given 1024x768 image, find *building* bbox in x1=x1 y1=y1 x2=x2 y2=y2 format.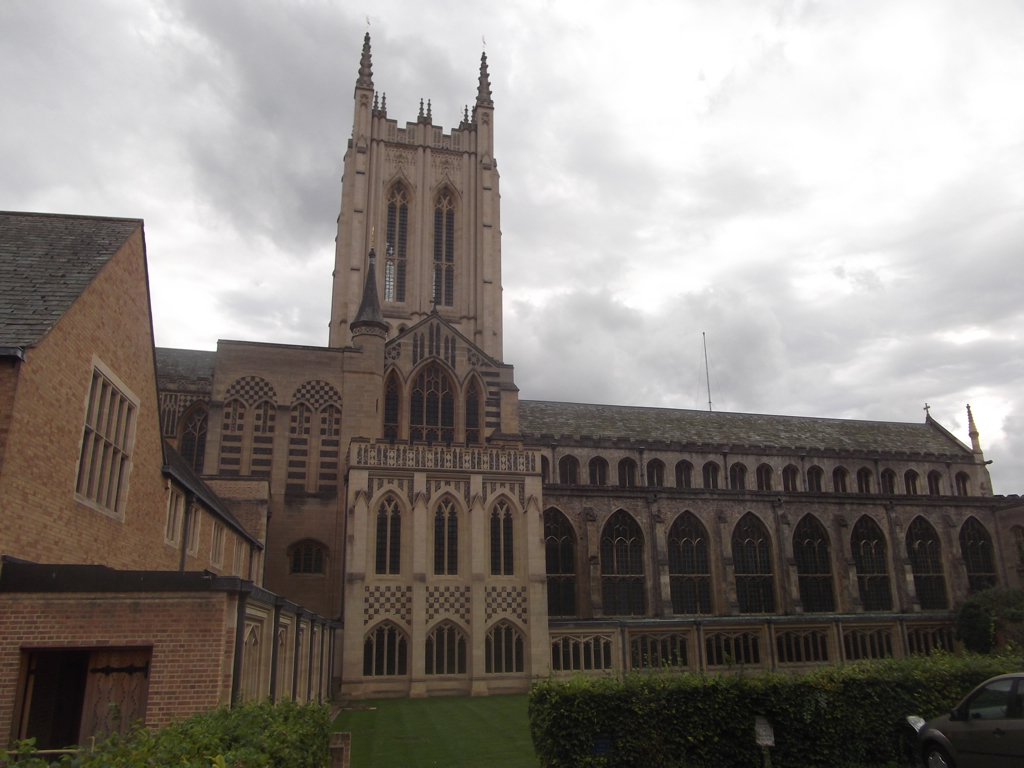
x1=160 y1=34 x2=1023 y2=699.
